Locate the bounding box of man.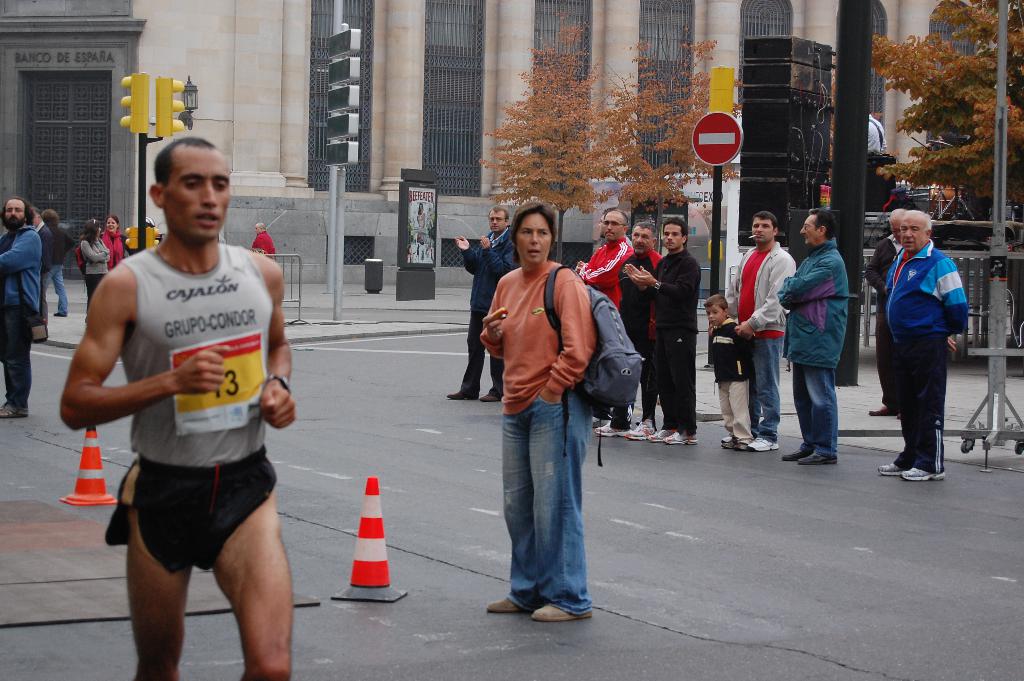
Bounding box: <region>72, 128, 303, 674</region>.
